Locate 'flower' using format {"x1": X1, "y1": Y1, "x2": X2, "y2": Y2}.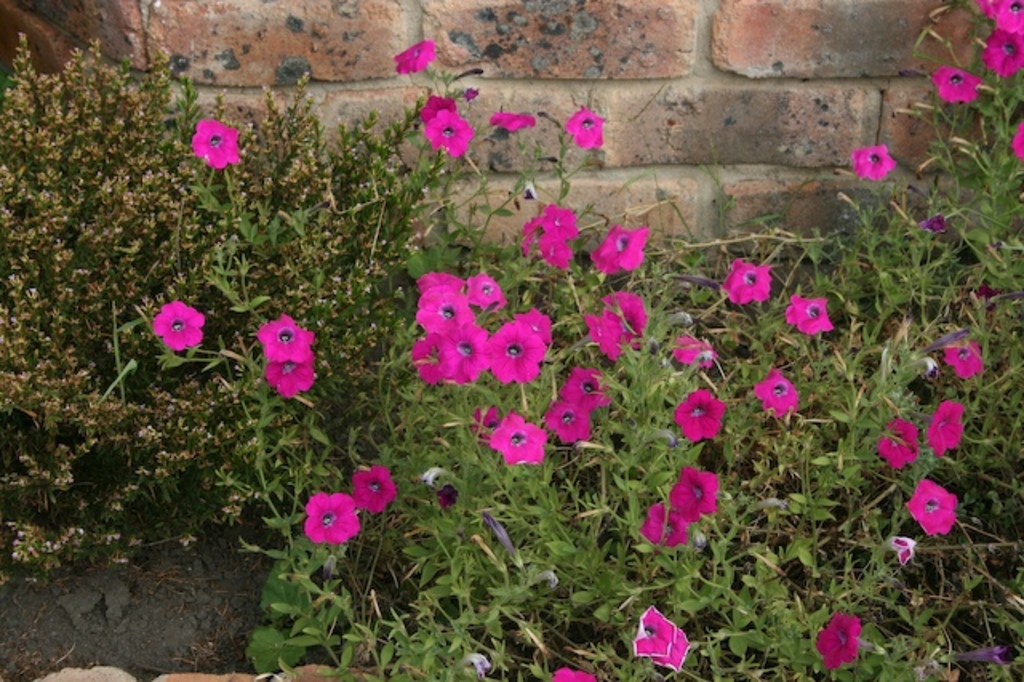
{"x1": 669, "y1": 466, "x2": 717, "y2": 507}.
